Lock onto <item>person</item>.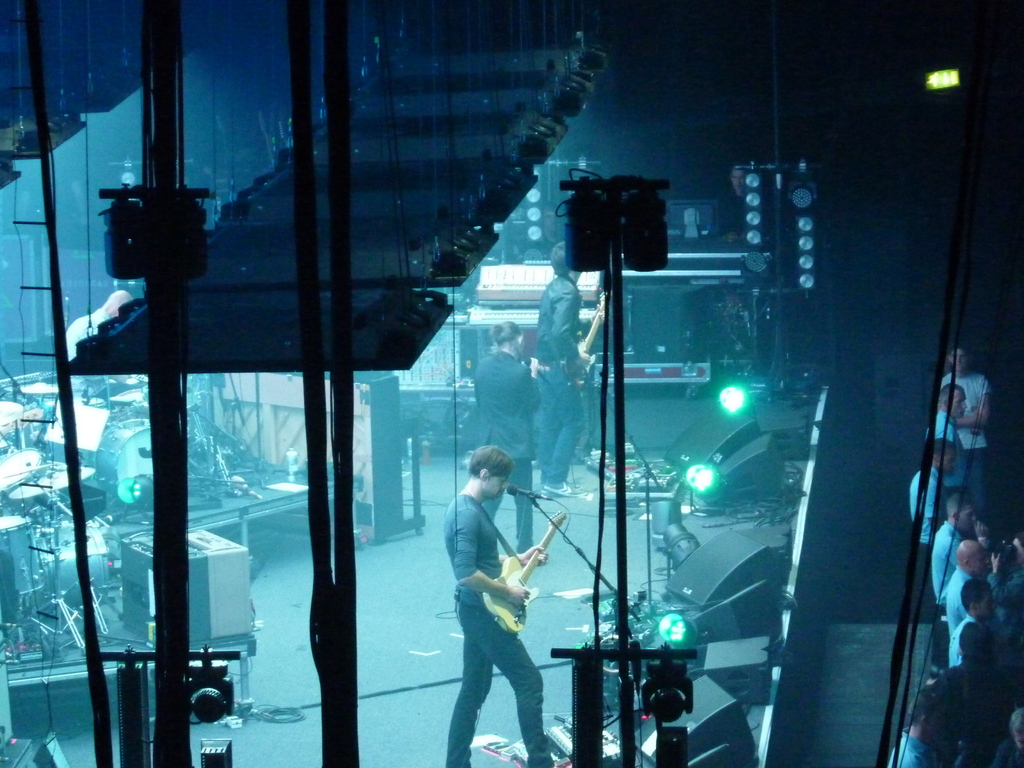
Locked: BBox(438, 435, 552, 754).
